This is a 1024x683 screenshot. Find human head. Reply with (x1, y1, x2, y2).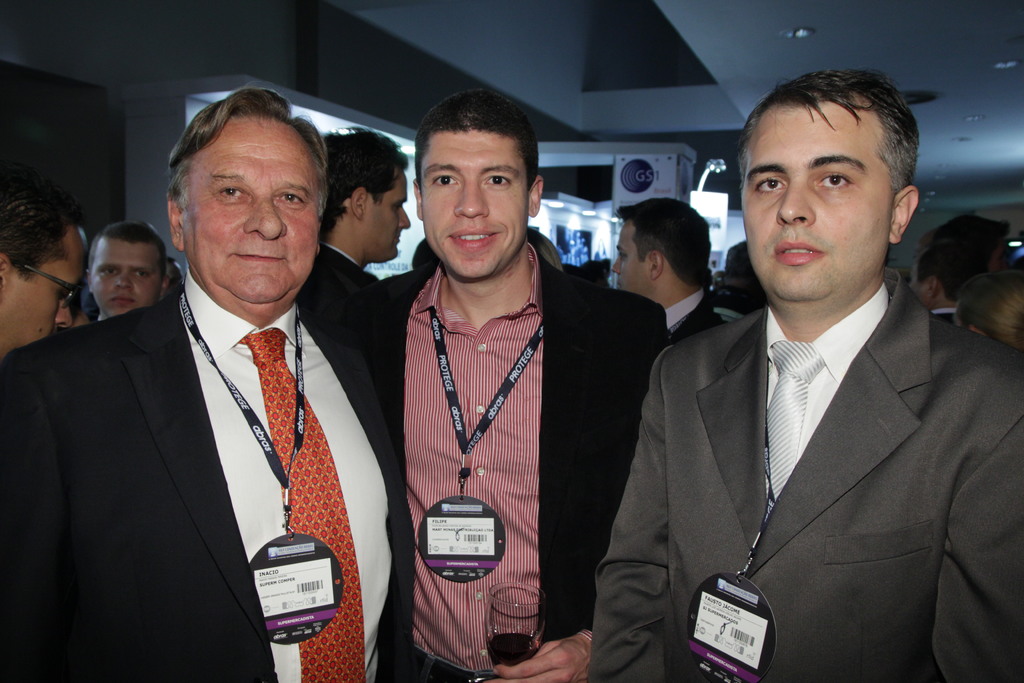
(0, 174, 88, 354).
